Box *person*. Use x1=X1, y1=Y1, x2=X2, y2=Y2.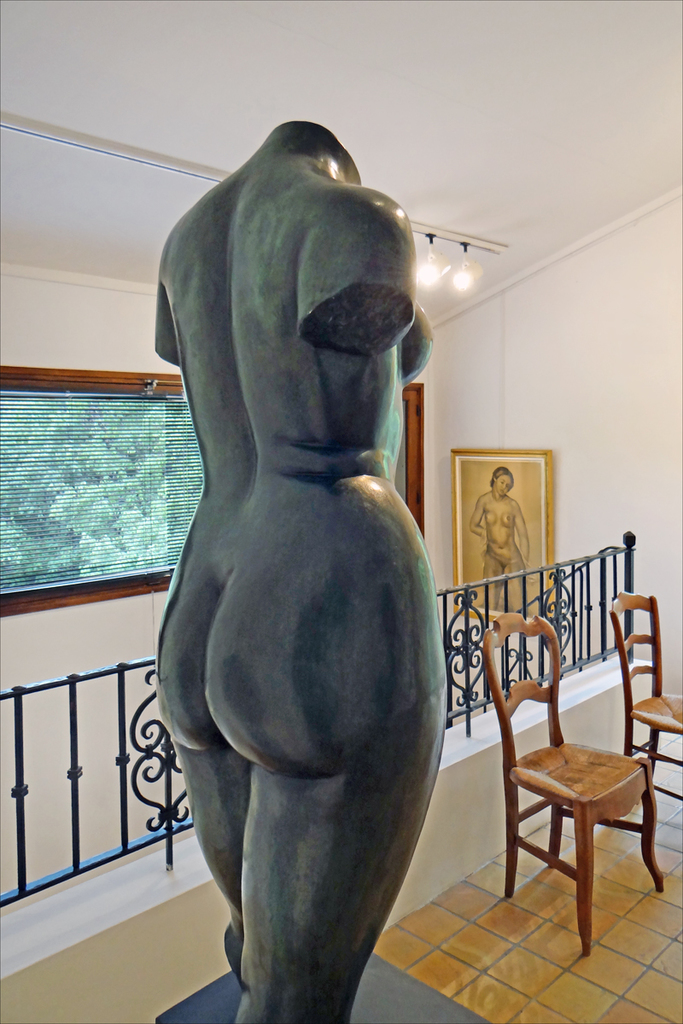
x1=470, y1=469, x2=526, y2=608.
